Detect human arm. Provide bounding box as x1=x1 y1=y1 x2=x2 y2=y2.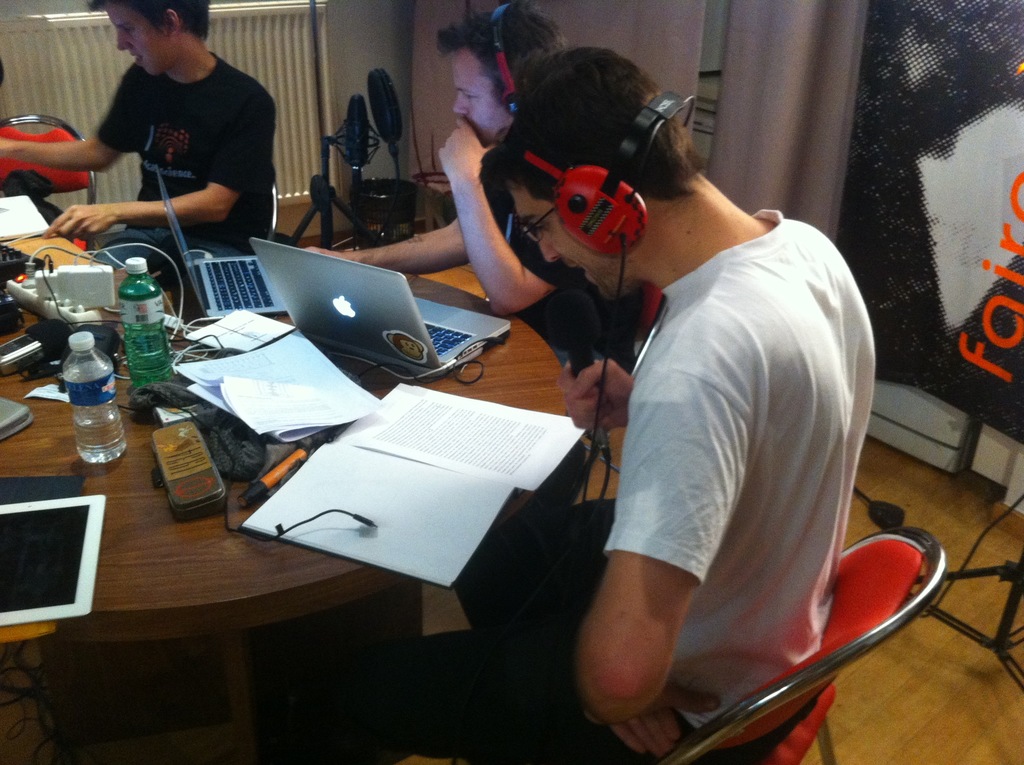
x1=584 y1=326 x2=762 y2=745.
